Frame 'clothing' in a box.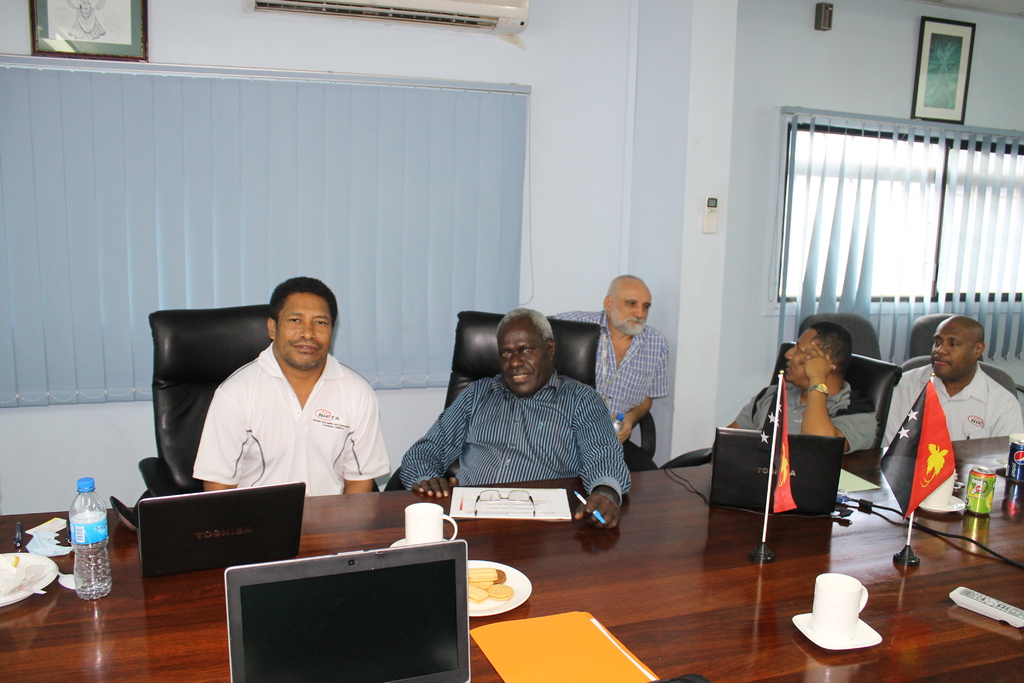
BBox(877, 363, 1020, 452).
